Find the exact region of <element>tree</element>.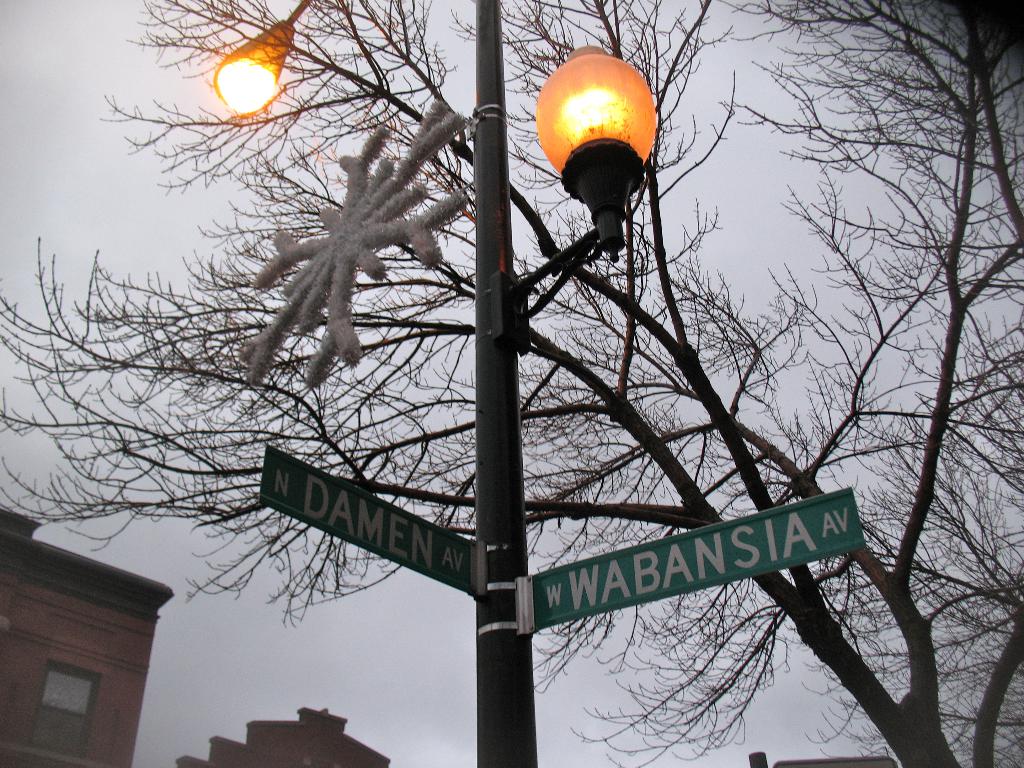
Exact region: <box>118,47,1023,767</box>.
